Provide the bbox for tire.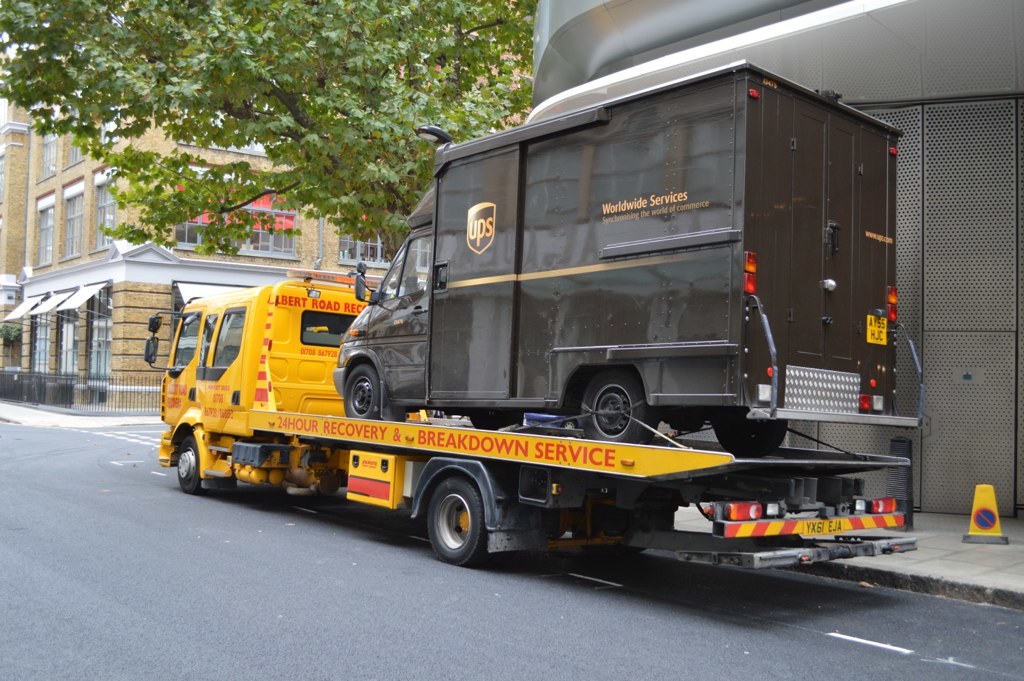
crop(707, 411, 791, 460).
